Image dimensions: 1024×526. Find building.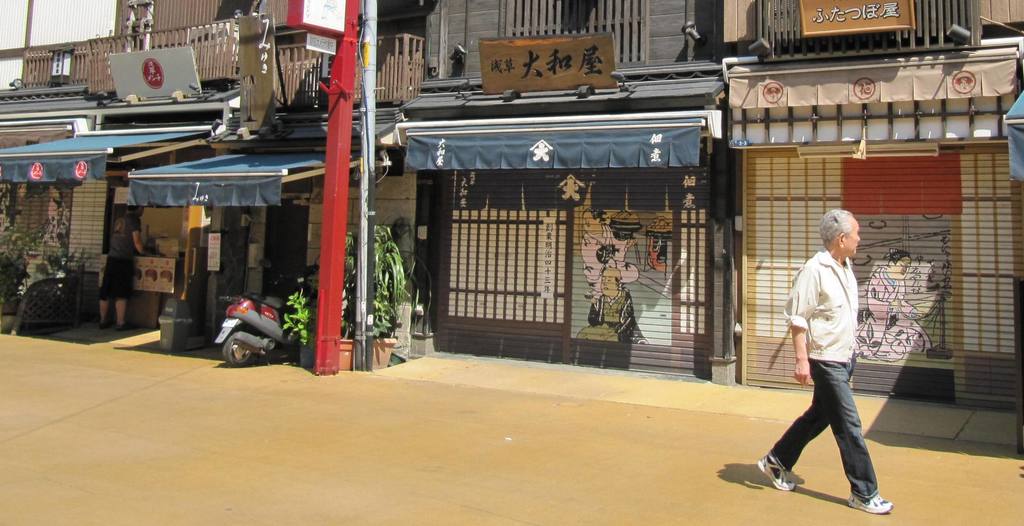
region(0, 0, 425, 341).
